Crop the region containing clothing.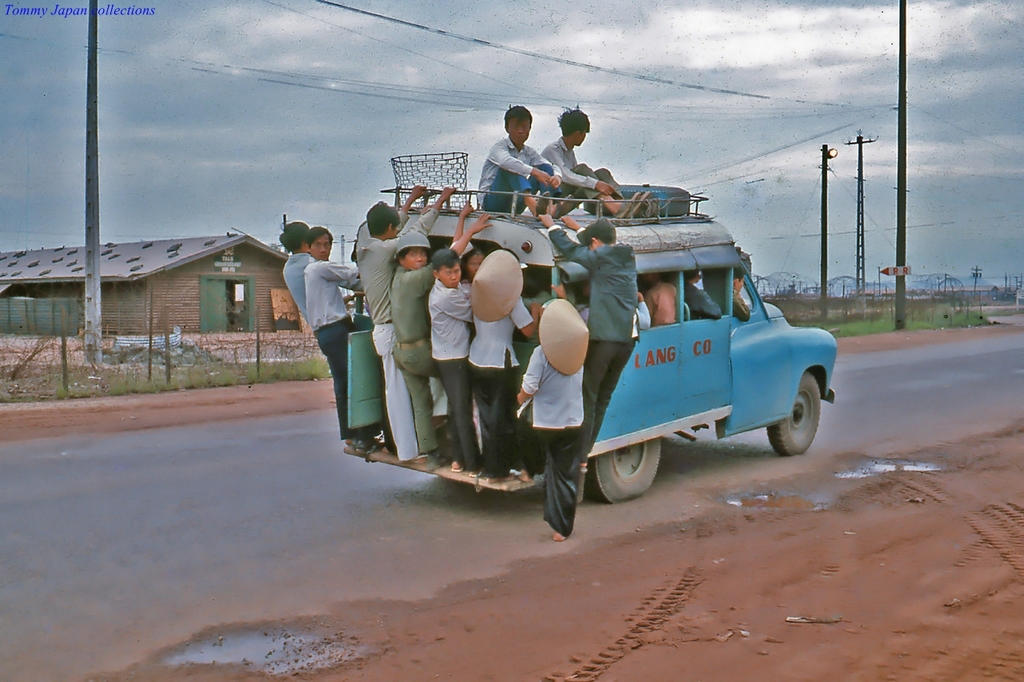
Crop region: (left=428, top=241, right=474, bottom=469).
